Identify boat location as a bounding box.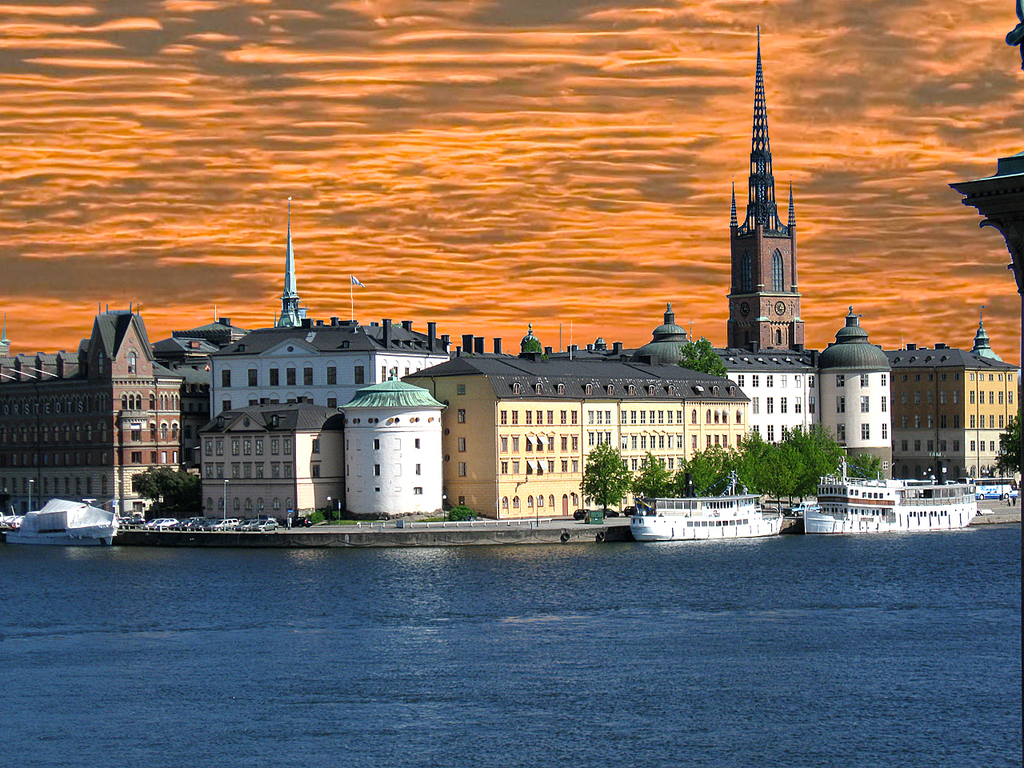
<region>798, 454, 982, 536</region>.
